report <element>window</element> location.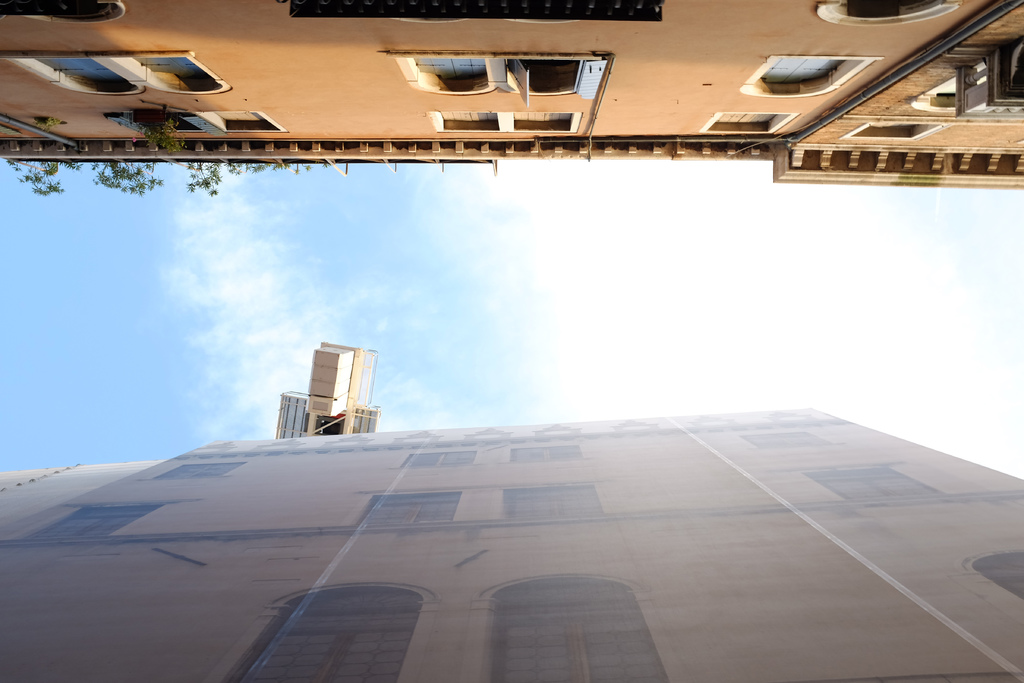
Report: <bbox>799, 468, 951, 508</bbox>.
